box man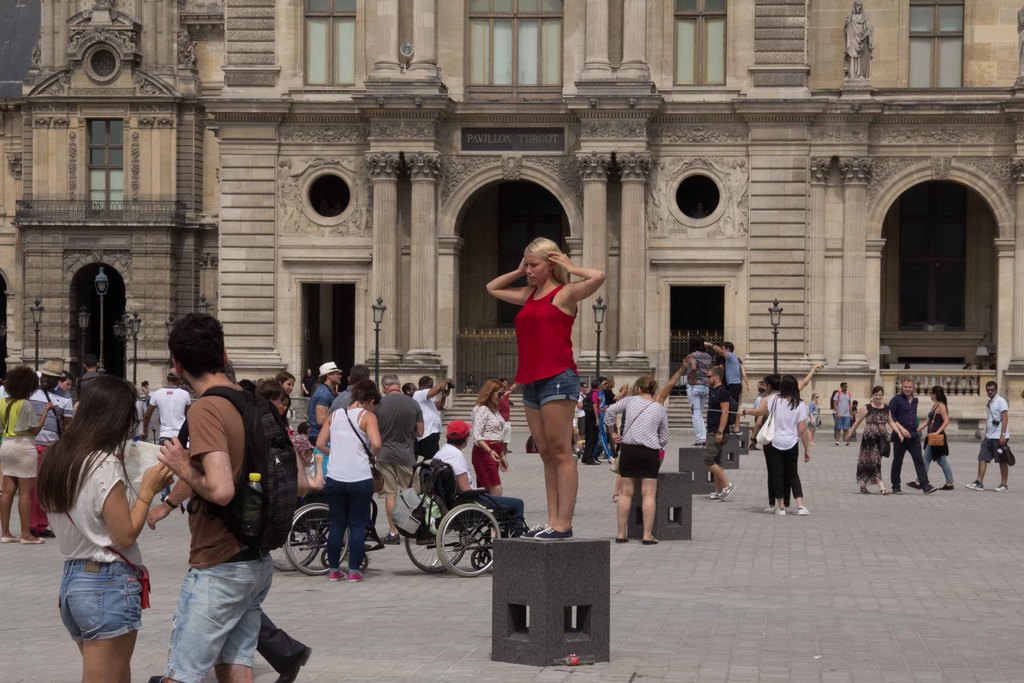
<box>143,370,189,499</box>
